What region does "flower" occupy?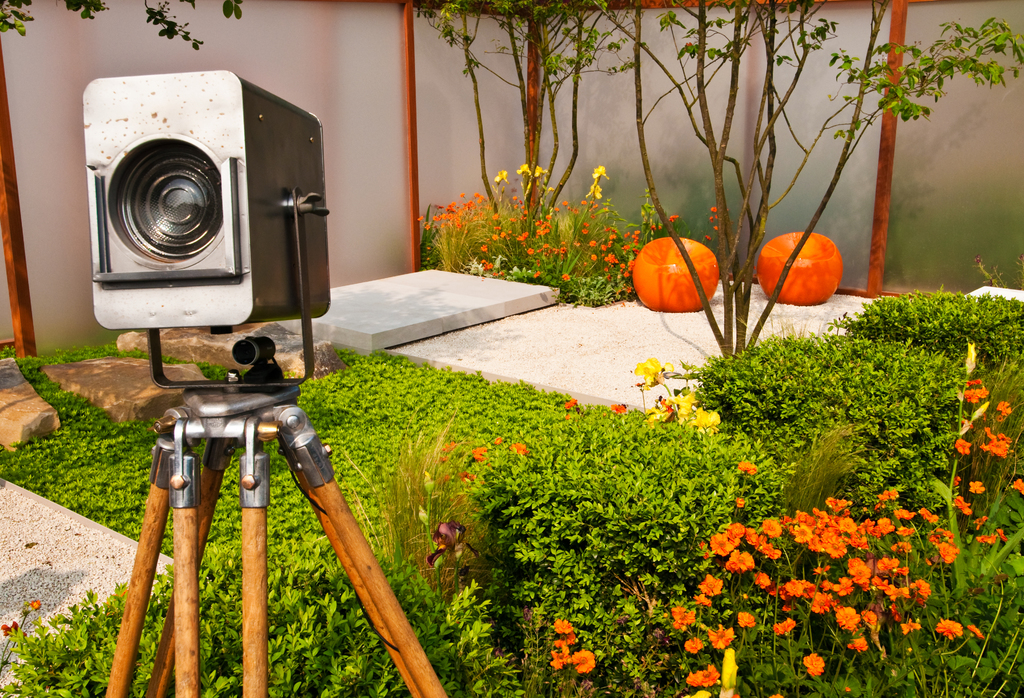
left=981, top=430, right=1010, bottom=459.
